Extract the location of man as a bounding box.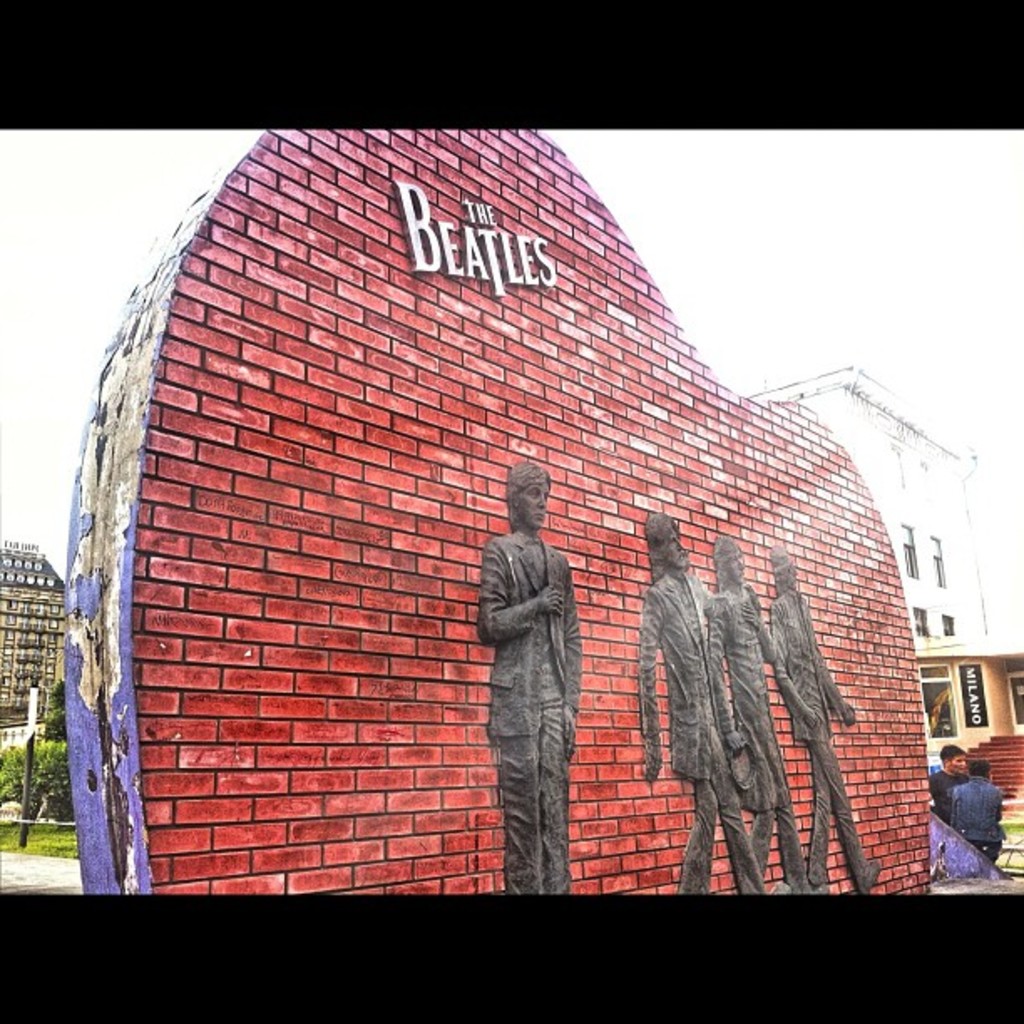
927,738,972,827.
